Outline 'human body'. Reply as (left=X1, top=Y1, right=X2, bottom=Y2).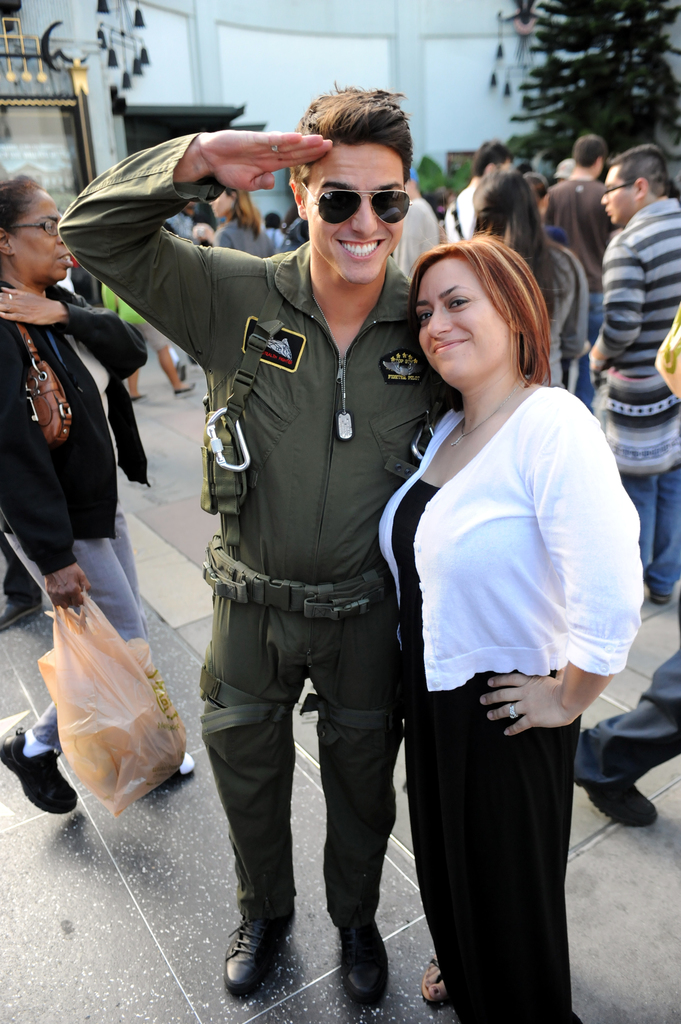
(left=523, top=173, right=565, bottom=246).
